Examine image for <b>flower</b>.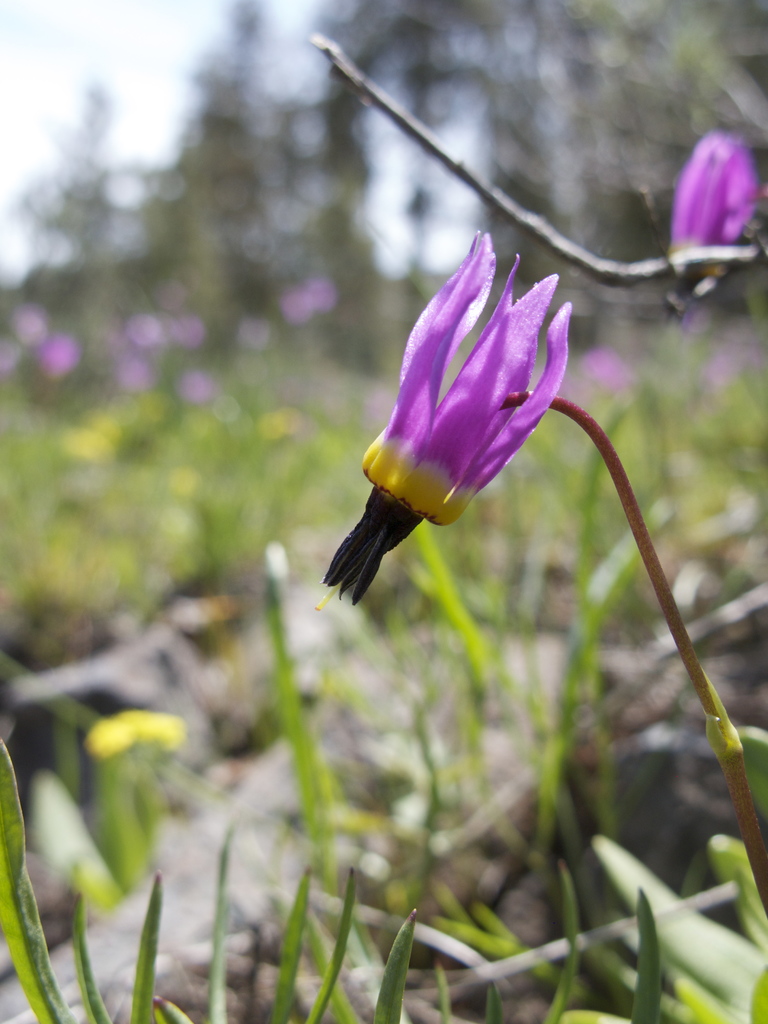
Examination result: Rect(313, 237, 605, 605).
